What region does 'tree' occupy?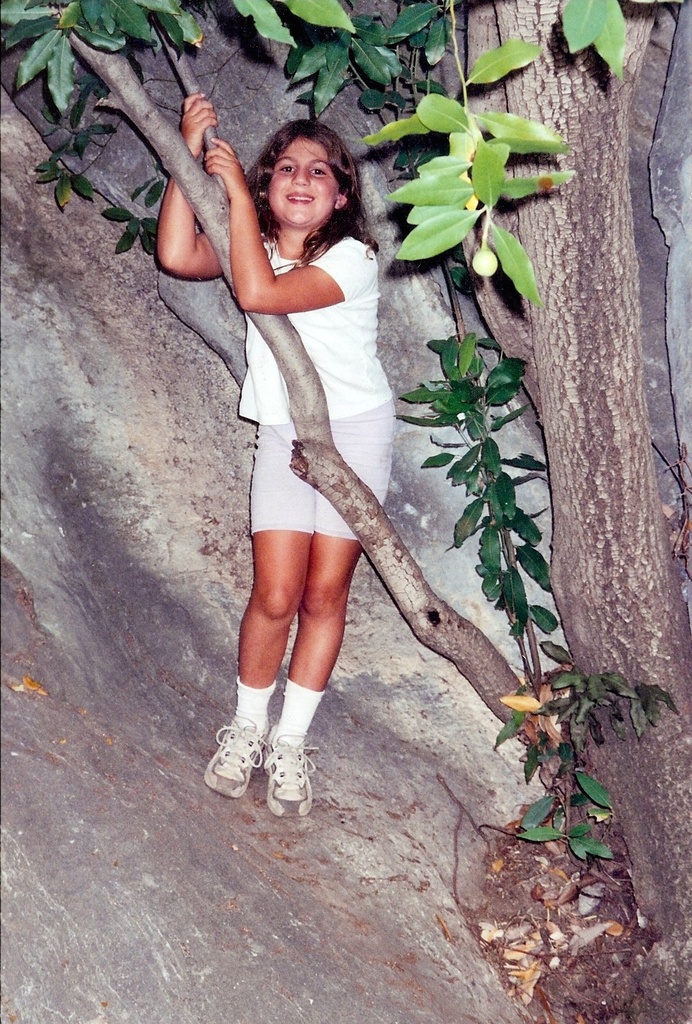
region(70, 0, 691, 991).
